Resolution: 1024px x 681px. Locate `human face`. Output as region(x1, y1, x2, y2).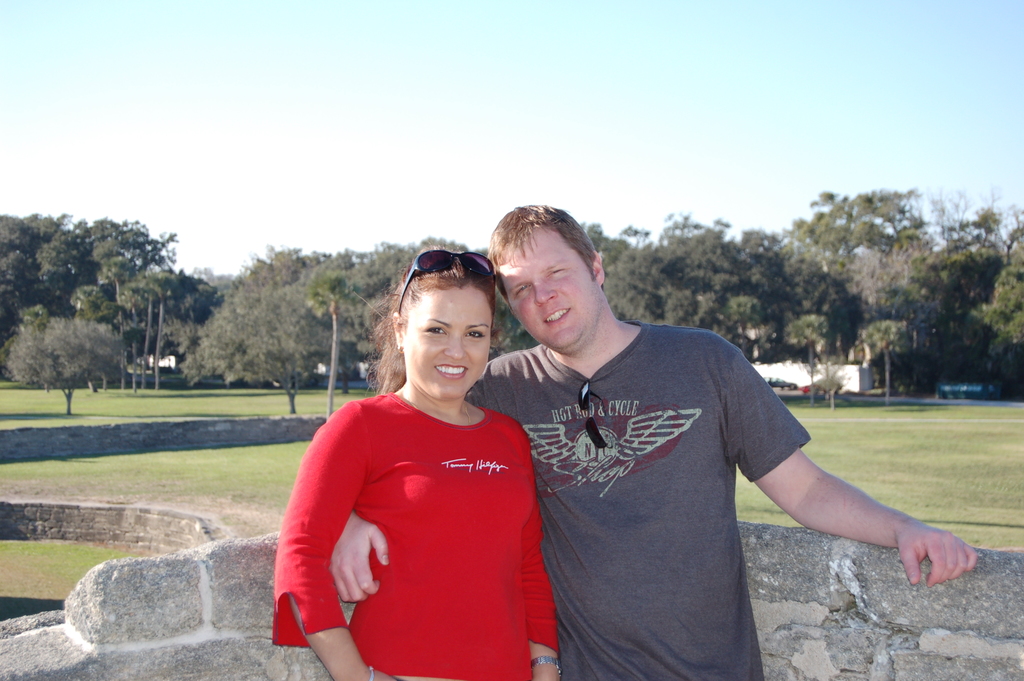
region(405, 286, 490, 394).
